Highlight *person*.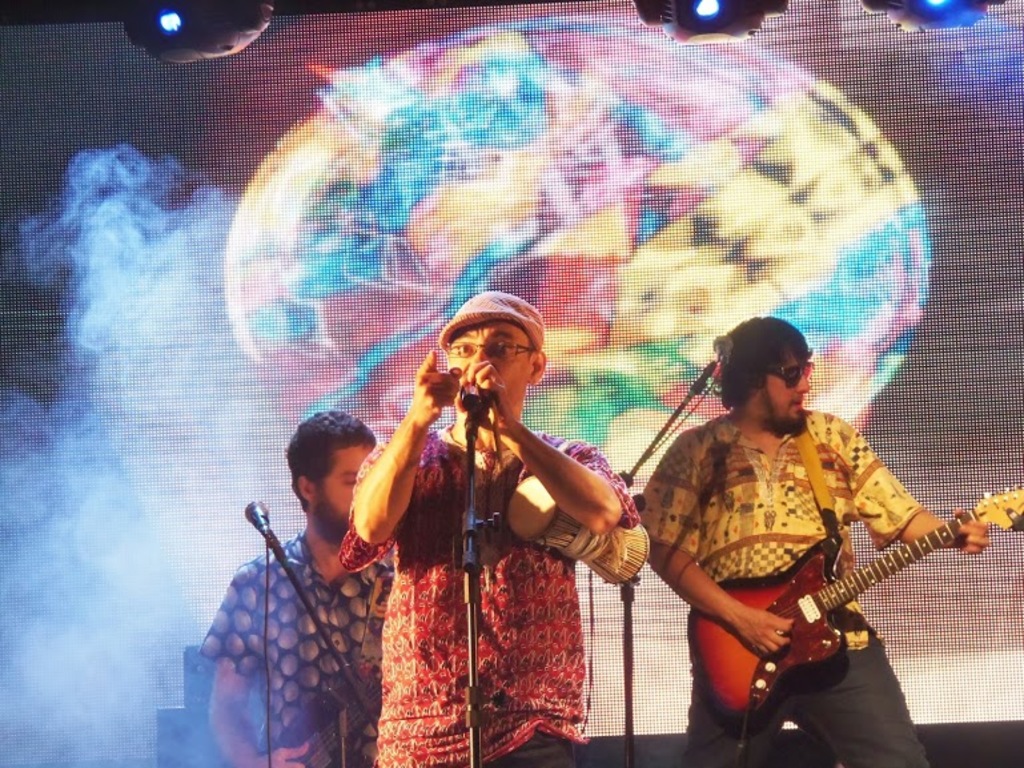
Highlighted region: rect(330, 289, 638, 767).
